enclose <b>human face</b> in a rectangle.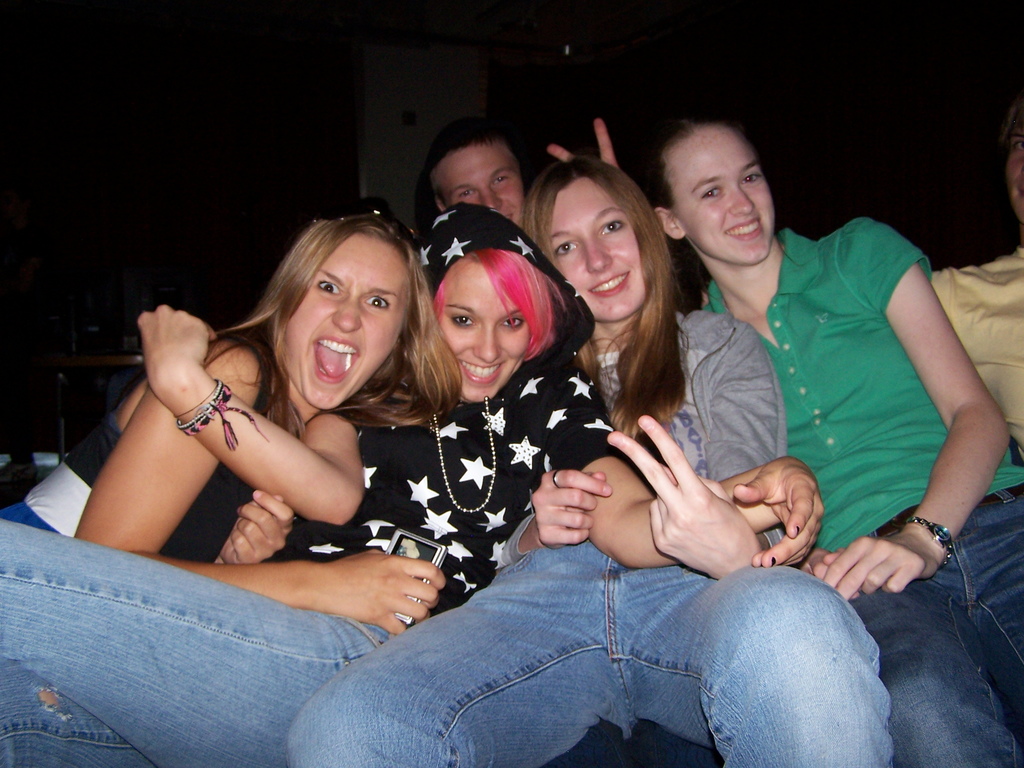
[673, 125, 776, 266].
